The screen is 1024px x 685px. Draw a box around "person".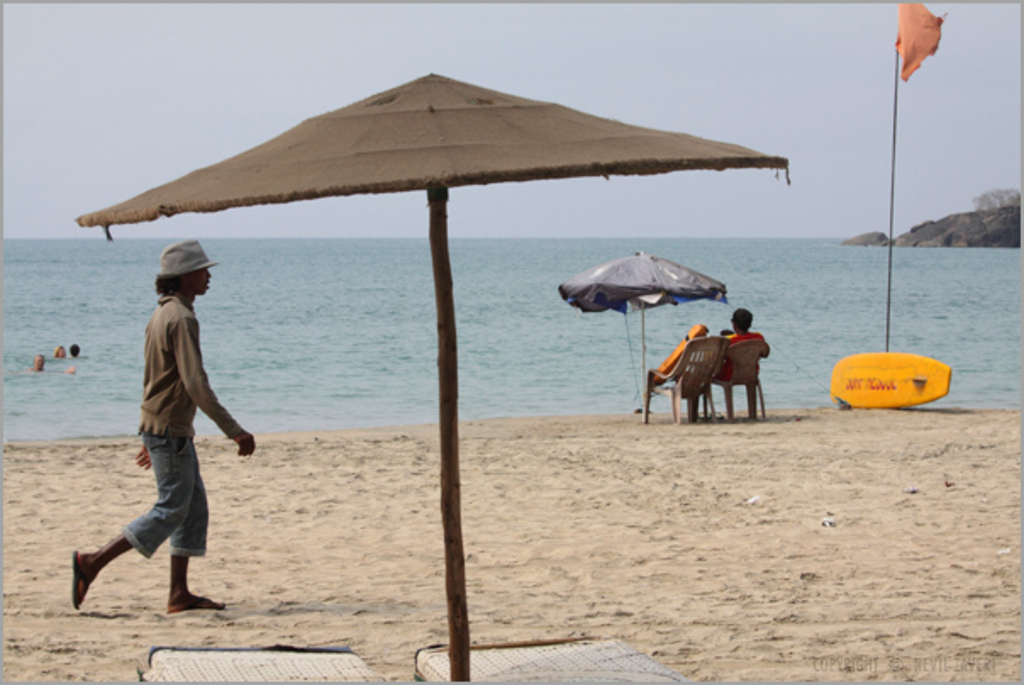
left=54, top=346, right=68, bottom=359.
